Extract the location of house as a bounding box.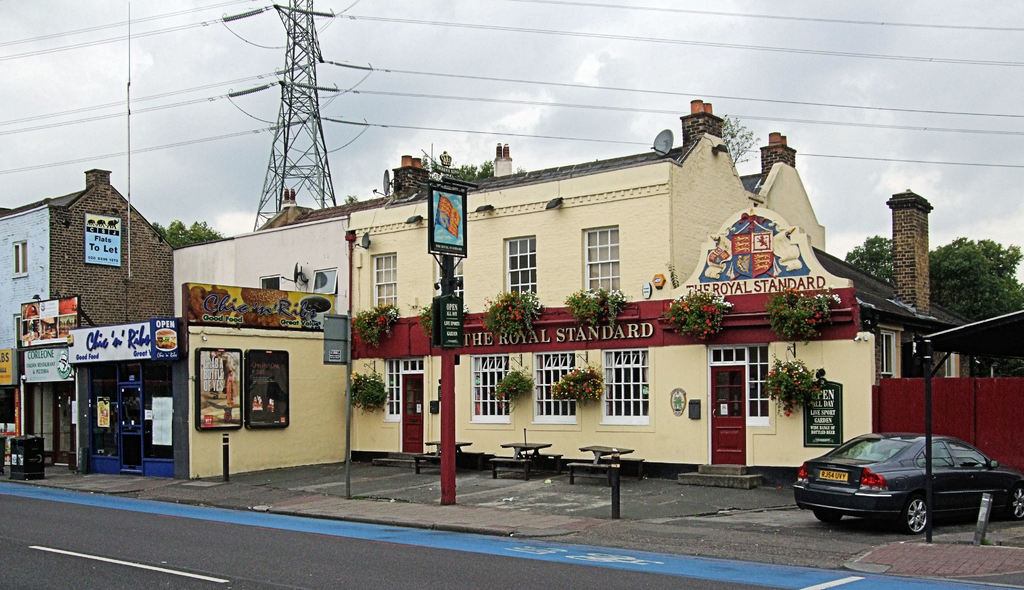
x1=17 y1=282 x2=354 y2=480.
